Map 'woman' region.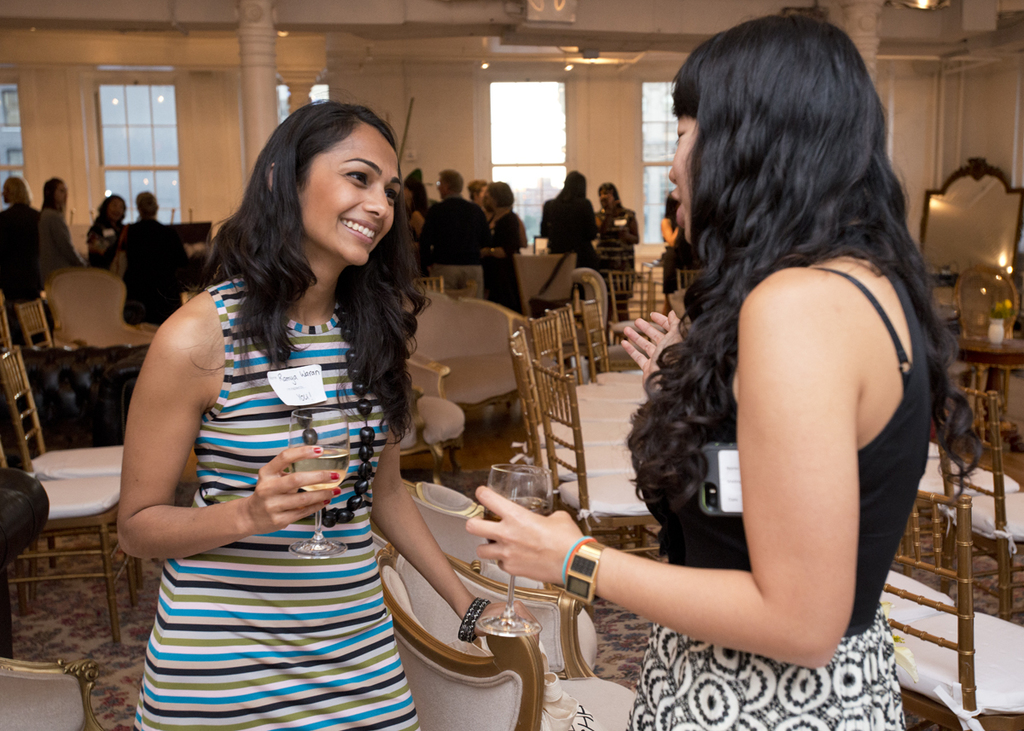
Mapped to bbox=(87, 194, 129, 270).
